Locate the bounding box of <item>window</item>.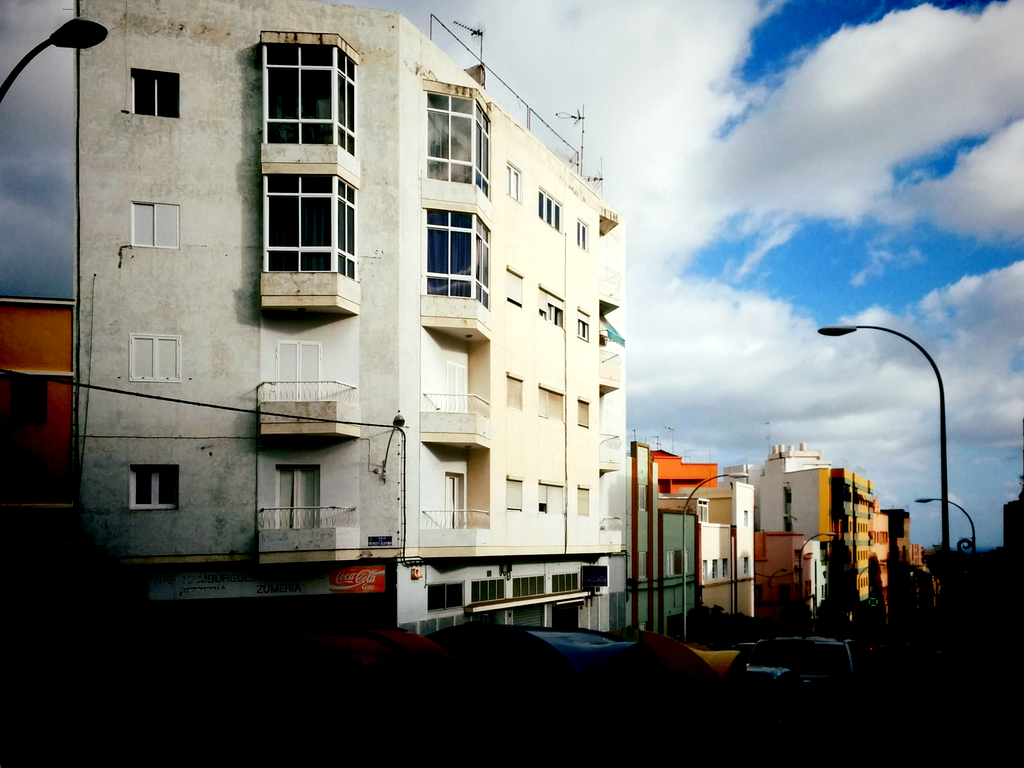
Bounding box: box(539, 478, 567, 516).
